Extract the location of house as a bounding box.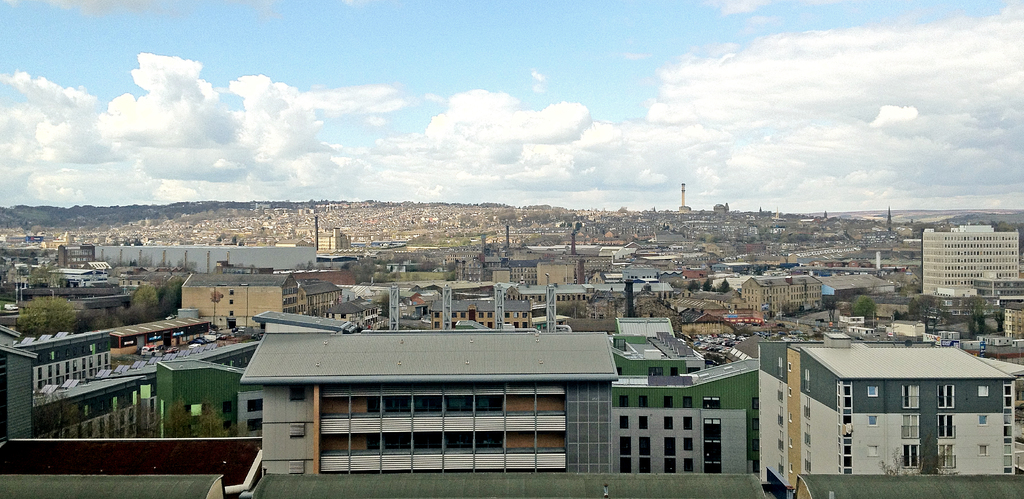
rect(384, 260, 409, 280).
